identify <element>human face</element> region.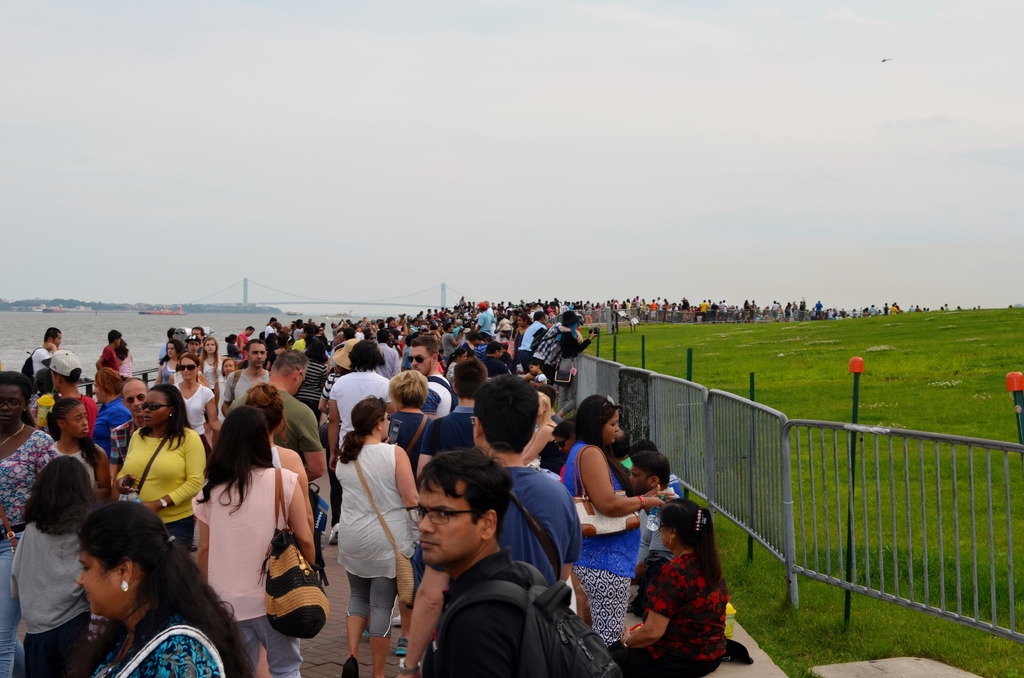
Region: {"x1": 225, "y1": 360, "x2": 232, "y2": 371}.
